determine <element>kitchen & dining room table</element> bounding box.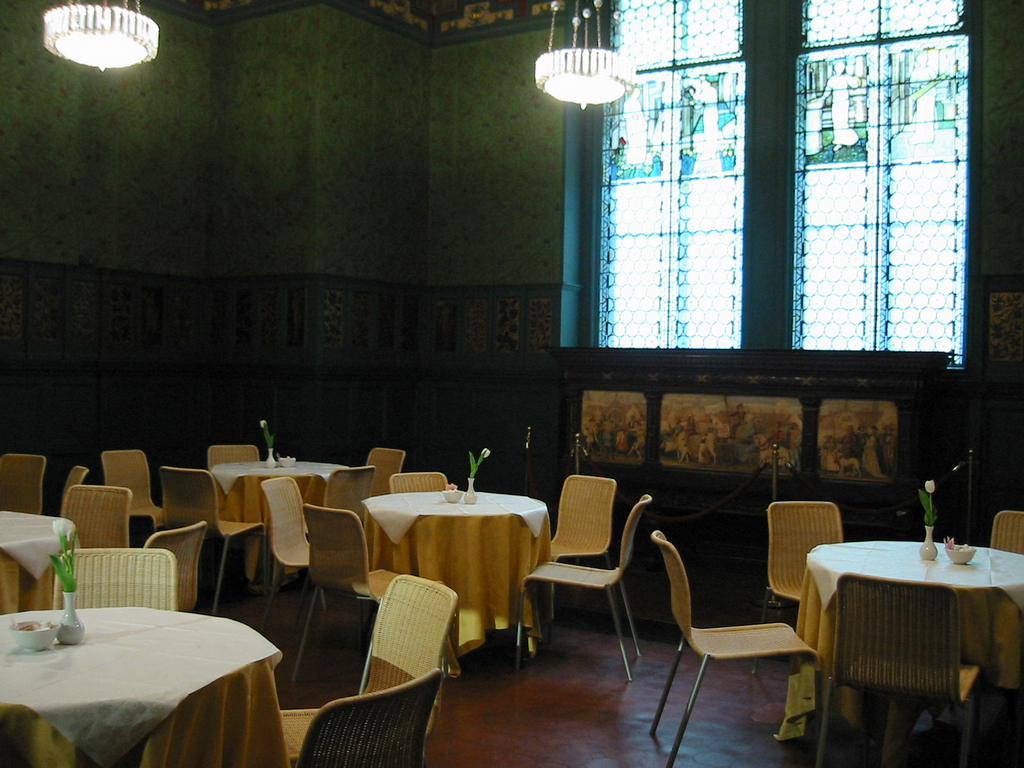
Determined: 0,552,286,757.
